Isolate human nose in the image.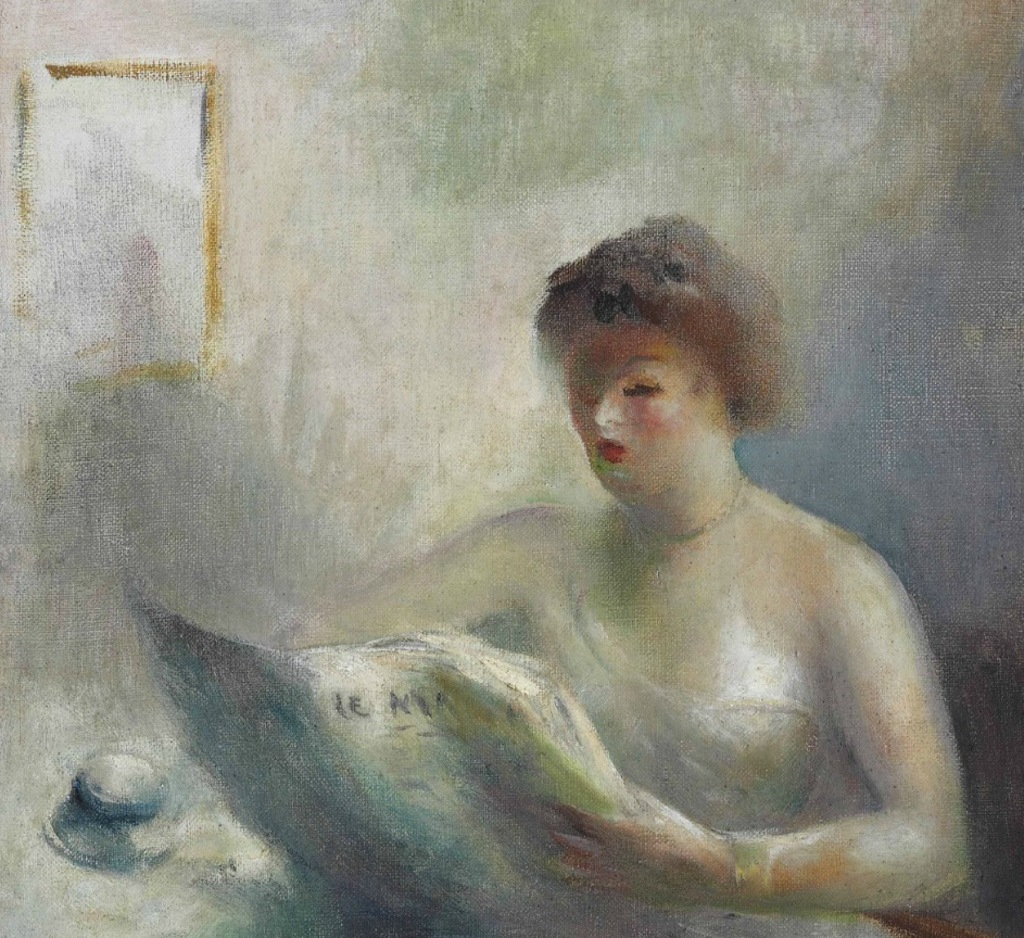
Isolated region: {"left": 595, "top": 383, "right": 623, "bottom": 423}.
